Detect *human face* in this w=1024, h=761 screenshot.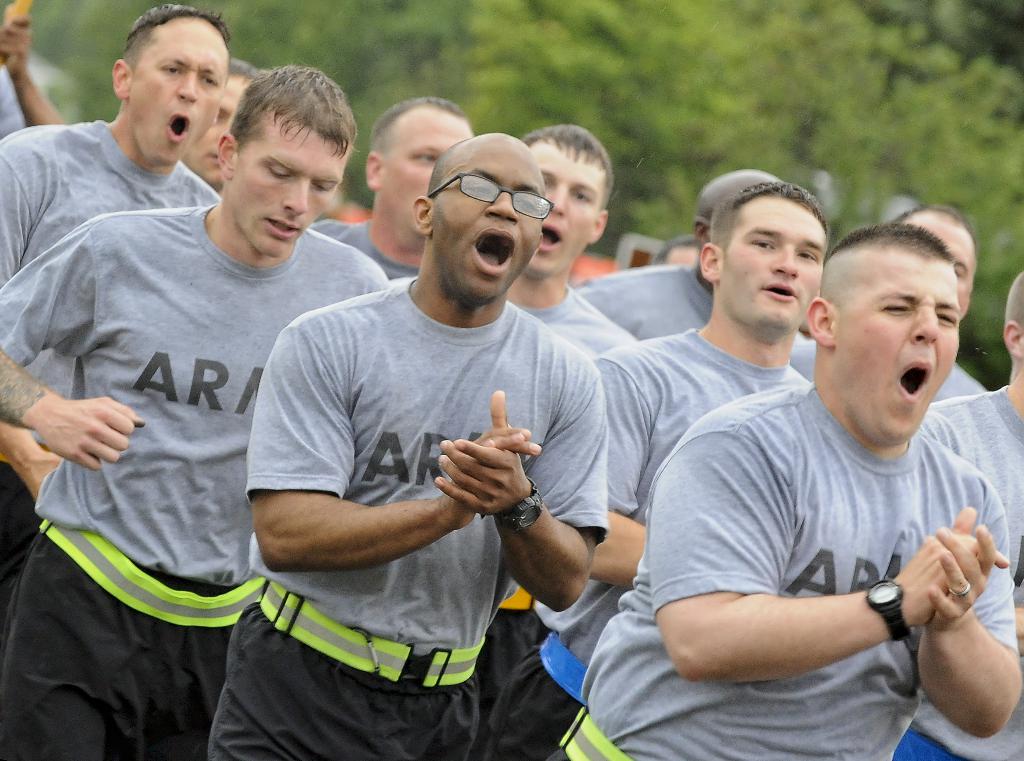
Detection: BBox(434, 142, 547, 301).
